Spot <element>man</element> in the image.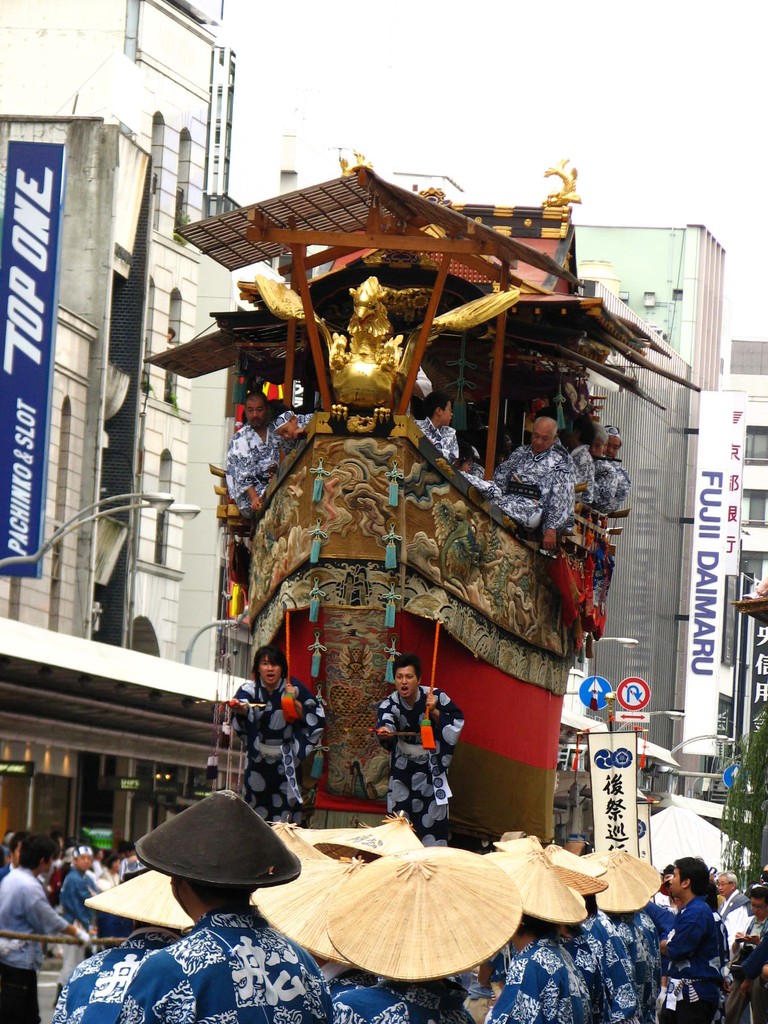
<element>man</element> found at pyautogui.locateOnScreen(52, 863, 195, 1023).
